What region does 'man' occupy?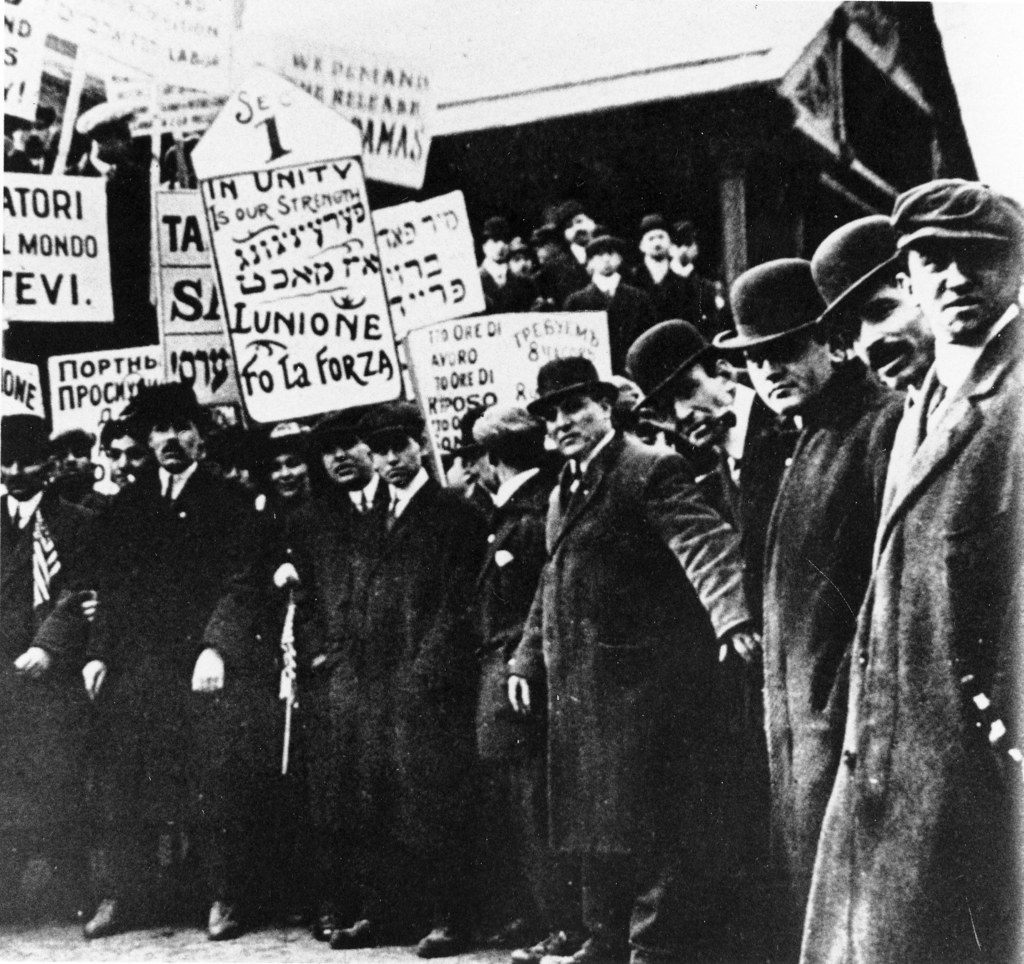
(left=792, top=183, right=1023, bottom=963).
